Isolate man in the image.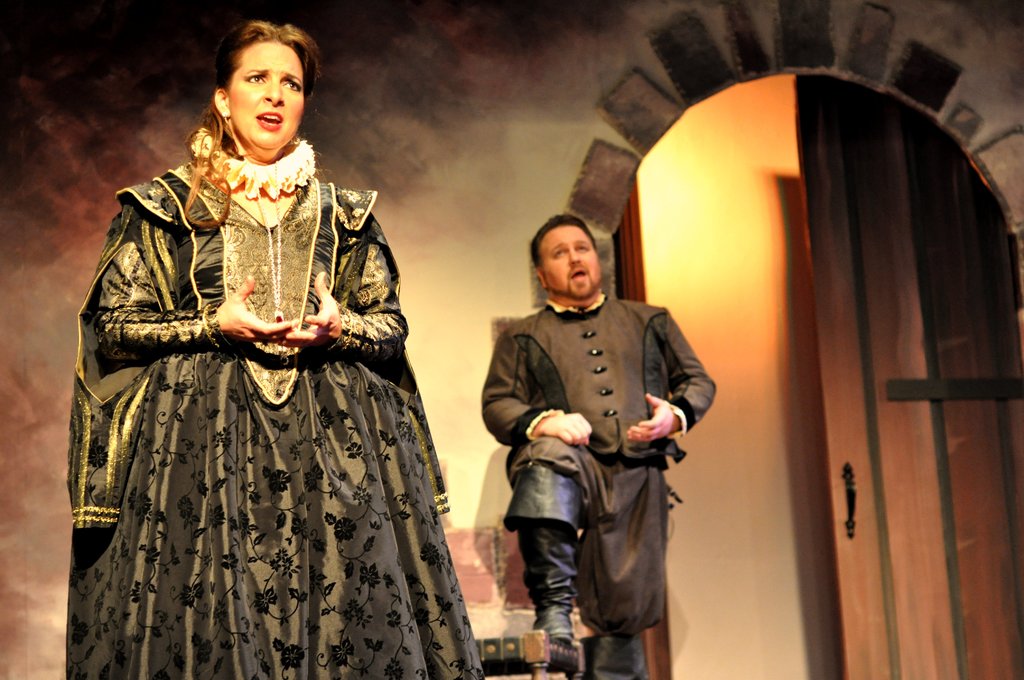
Isolated region: crop(483, 213, 712, 679).
